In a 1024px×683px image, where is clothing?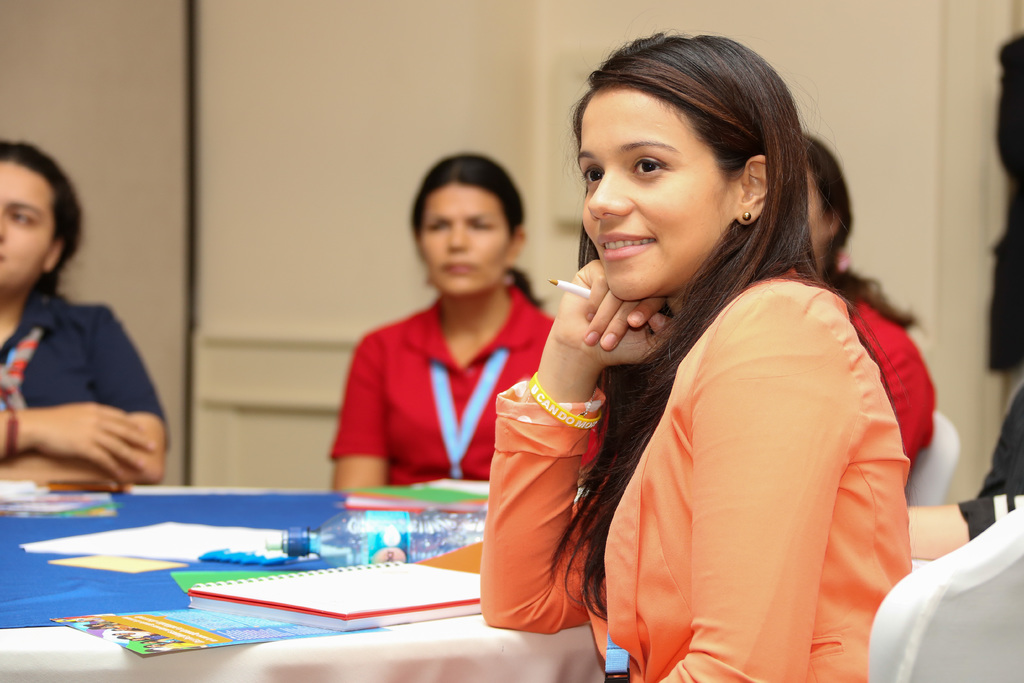
Rect(847, 304, 934, 463).
